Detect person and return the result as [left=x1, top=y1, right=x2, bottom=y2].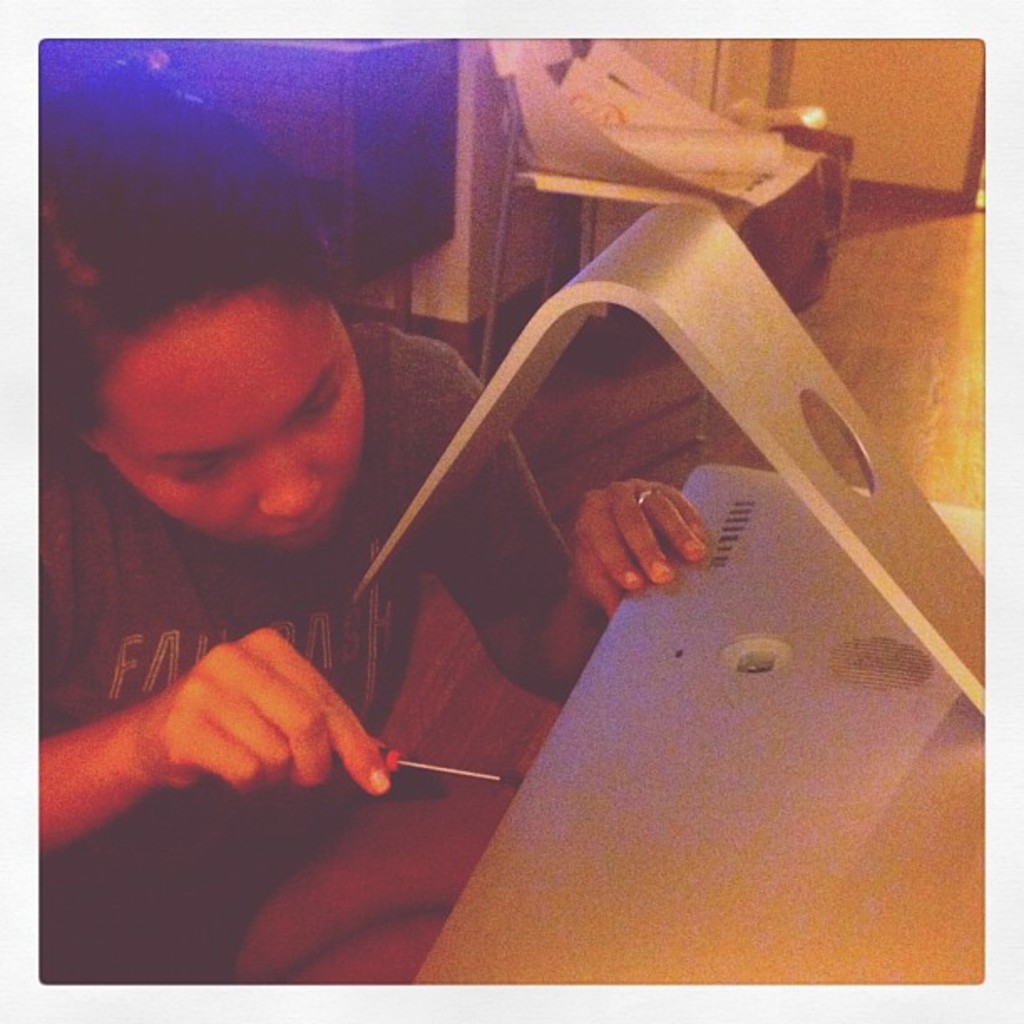
[left=23, top=64, right=709, bottom=994].
